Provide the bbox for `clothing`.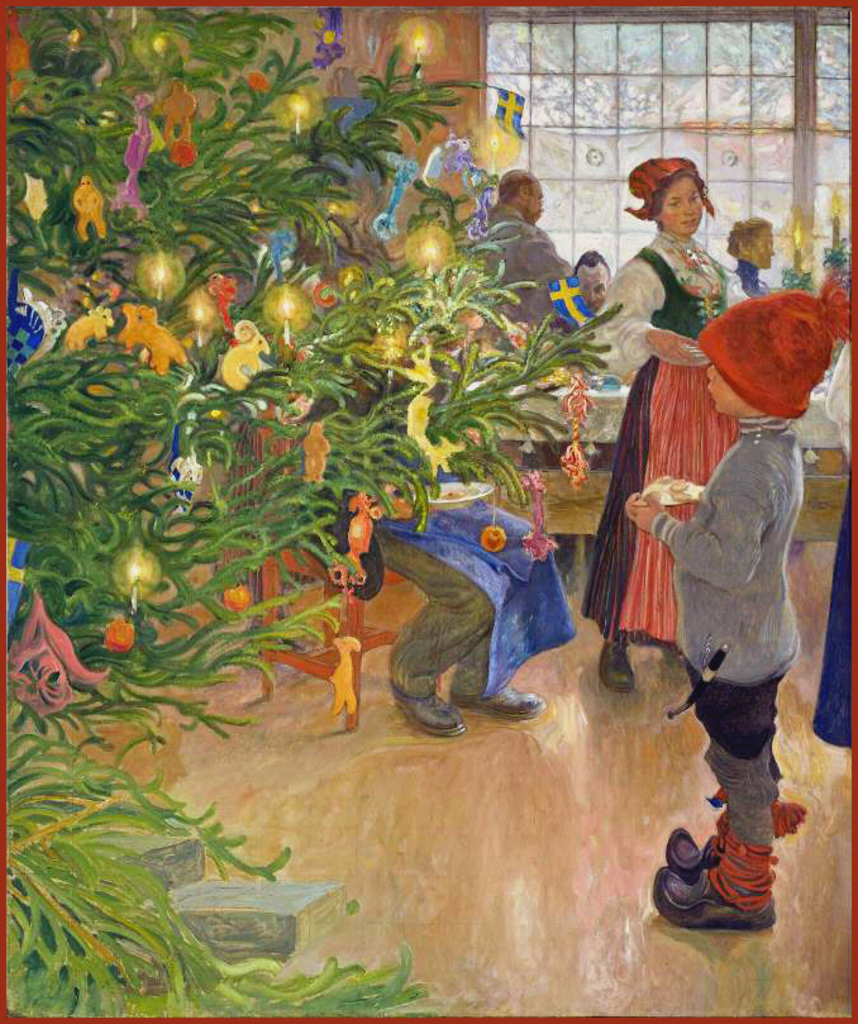
{"left": 606, "top": 229, "right": 752, "bottom": 646}.
